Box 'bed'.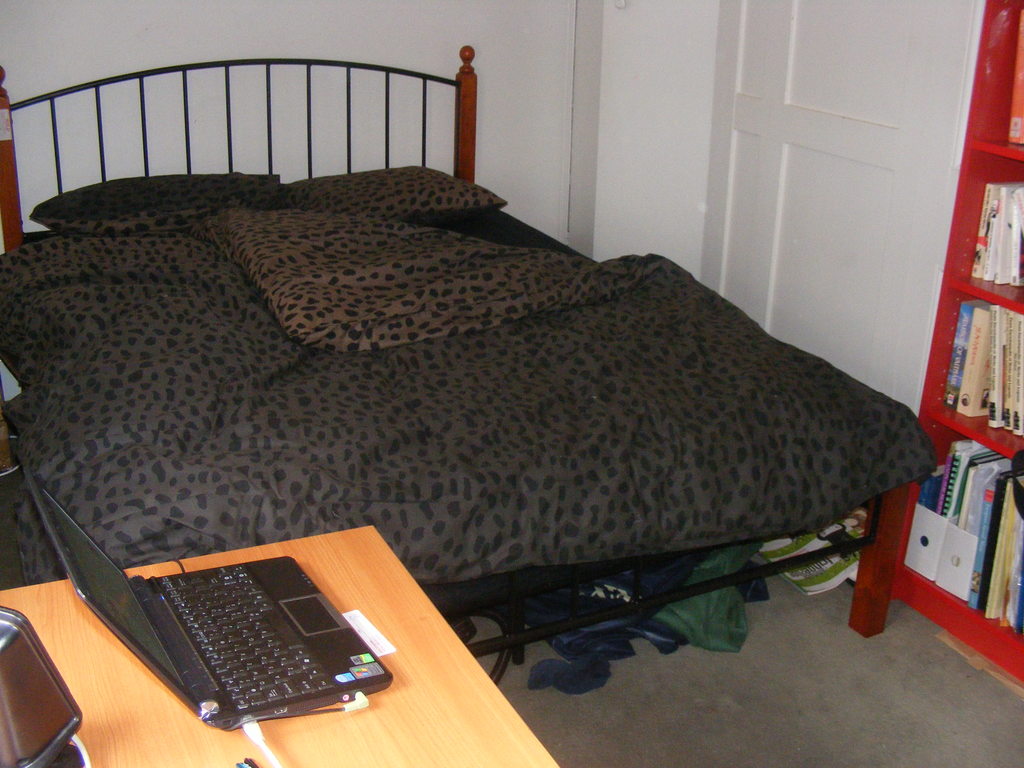
bbox(13, 95, 889, 716).
